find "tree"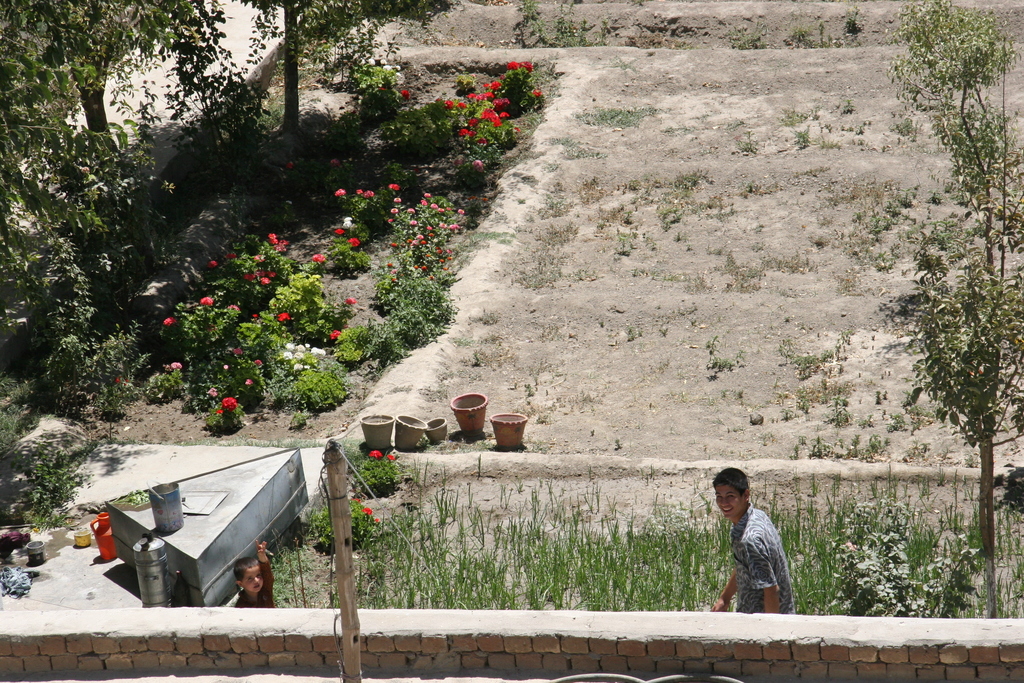
box=[163, 324, 230, 389]
